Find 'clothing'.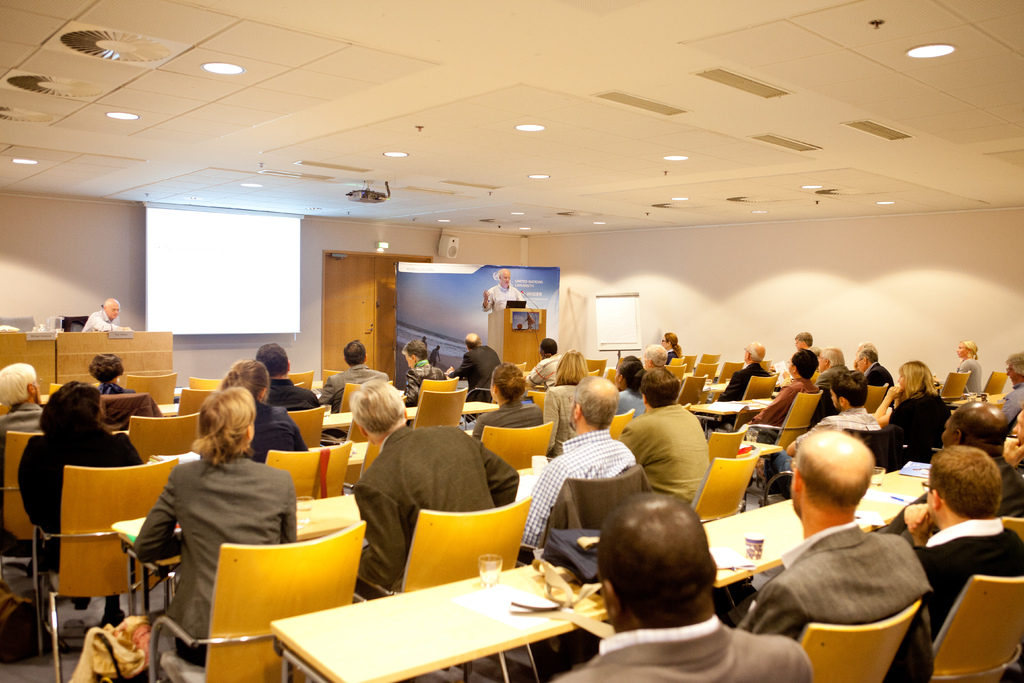
locate(804, 379, 838, 423).
